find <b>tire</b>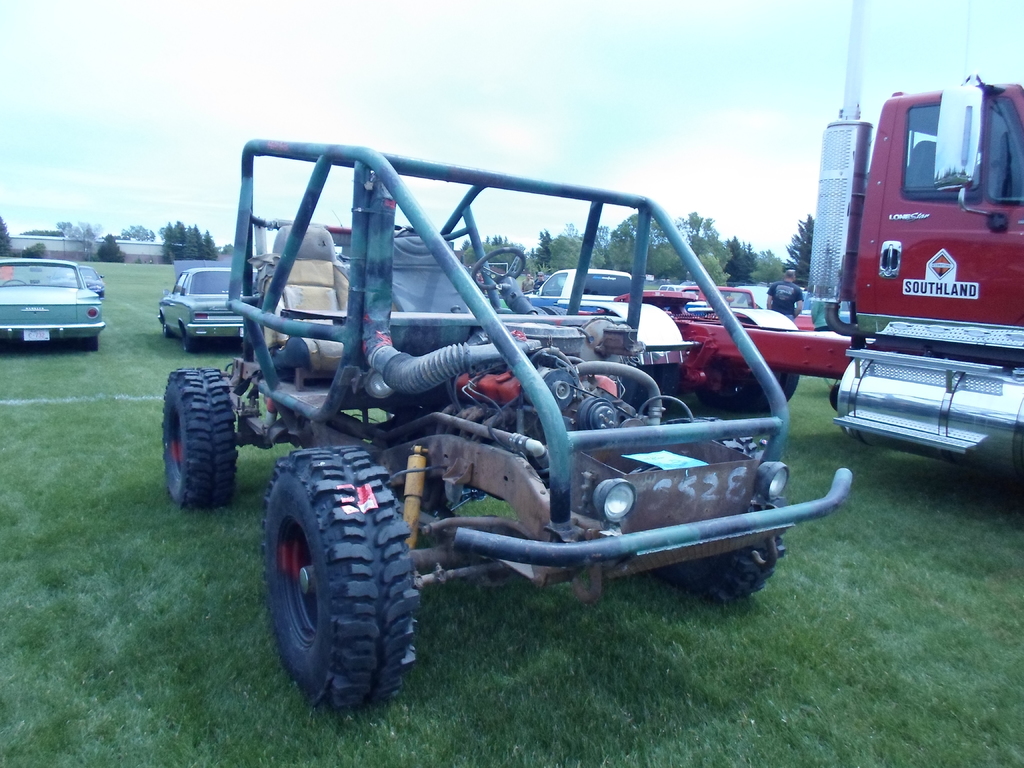
(left=253, top=452, right=421, bottom=712)
